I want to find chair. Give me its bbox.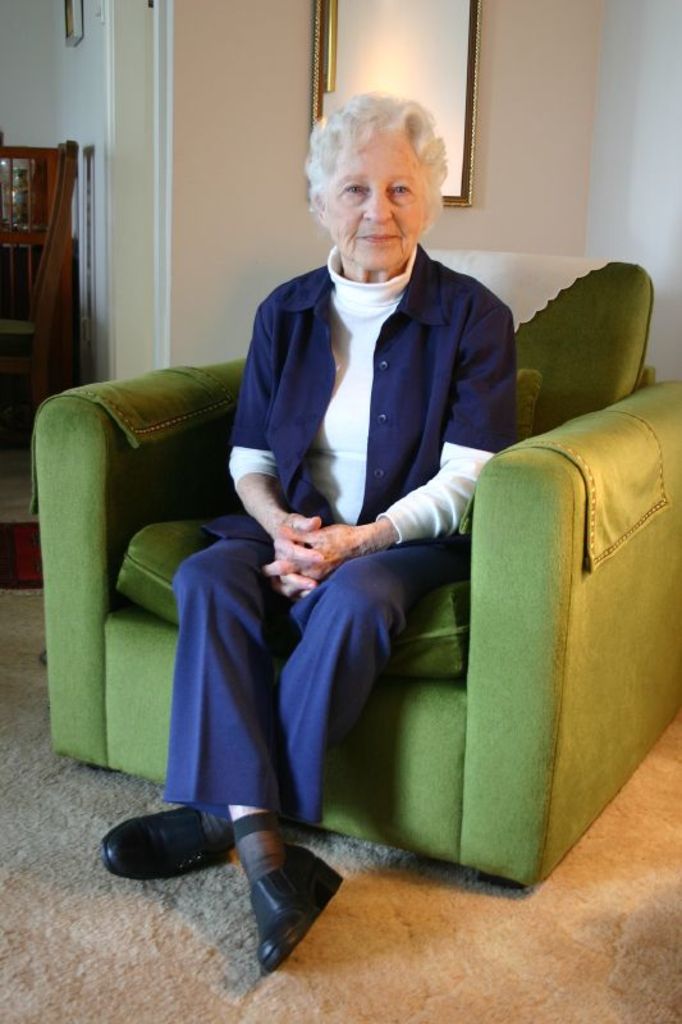
select_region(0, 143, 81, 415).
